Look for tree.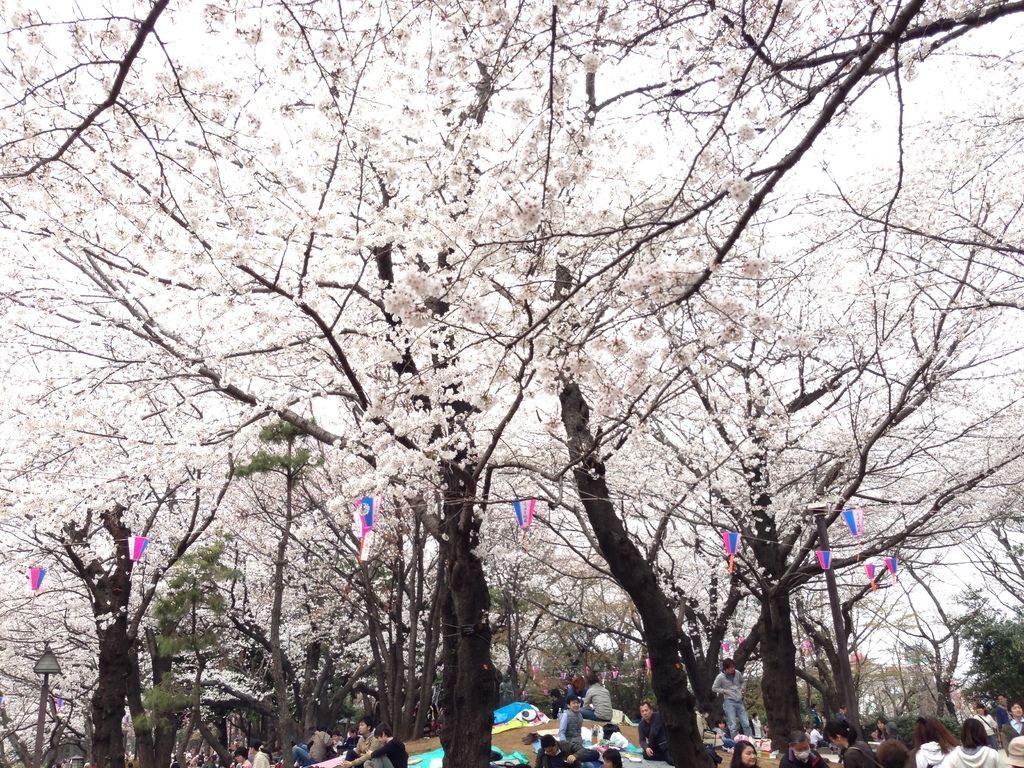
Found: bbox=[43, 510, 166, 748].
